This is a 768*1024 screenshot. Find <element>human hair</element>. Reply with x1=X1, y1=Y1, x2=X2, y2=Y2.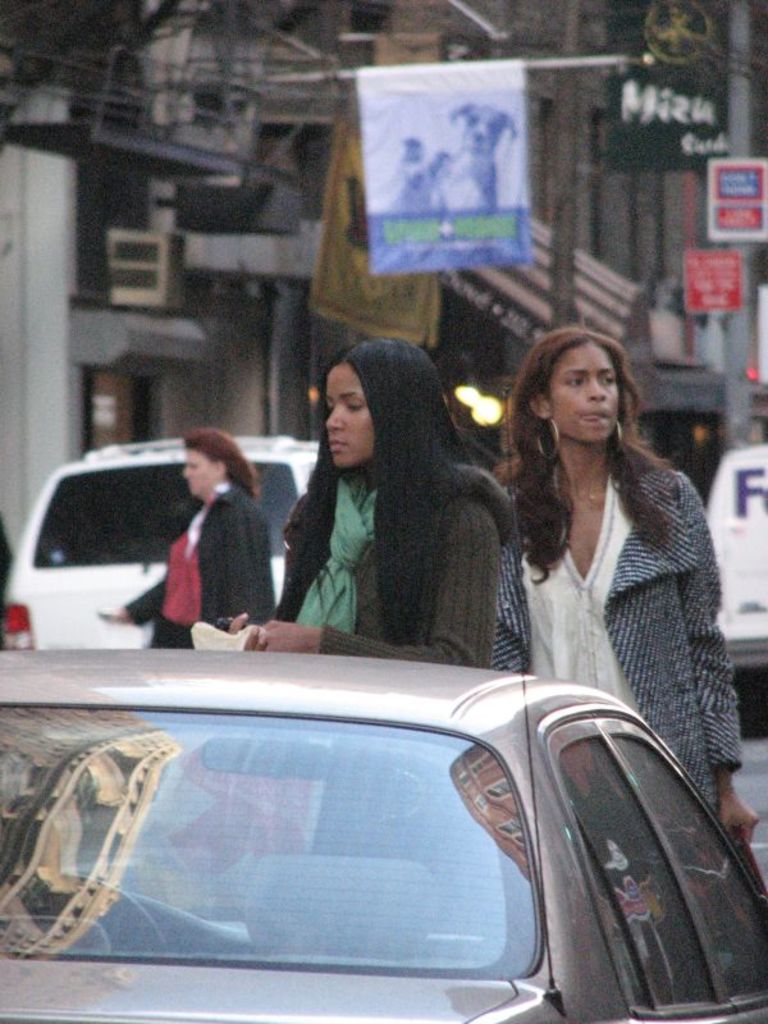
x1=186, y1=426, x2=264, y2=498.
